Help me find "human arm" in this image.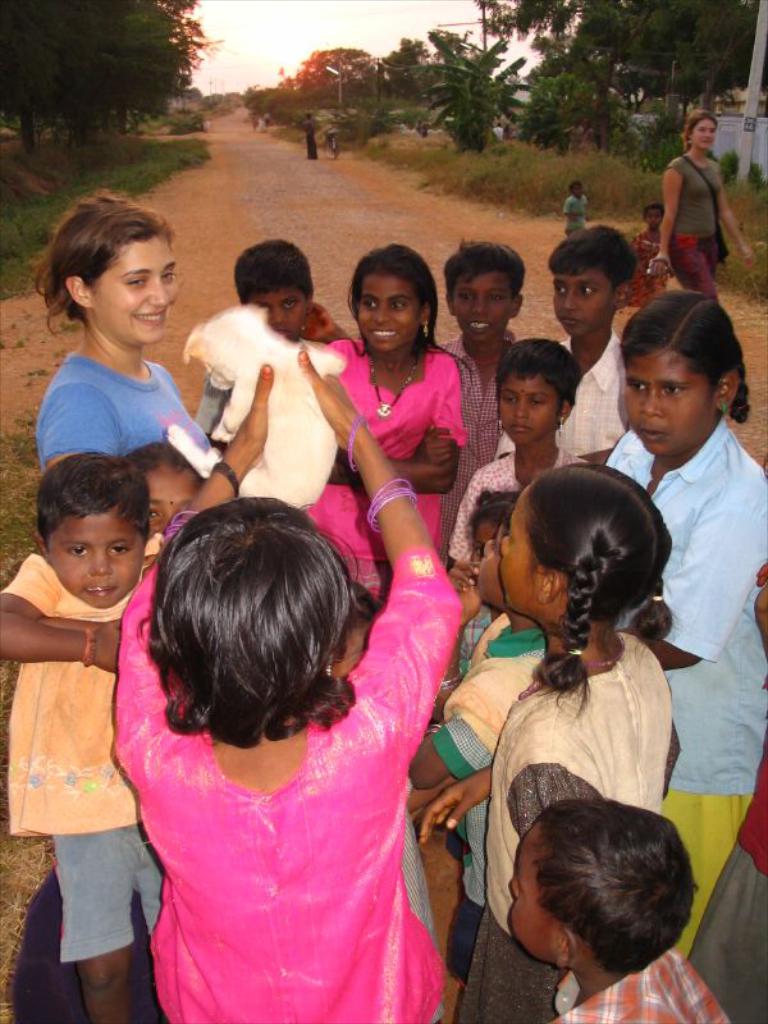
Found it: 347,461,470,806.
